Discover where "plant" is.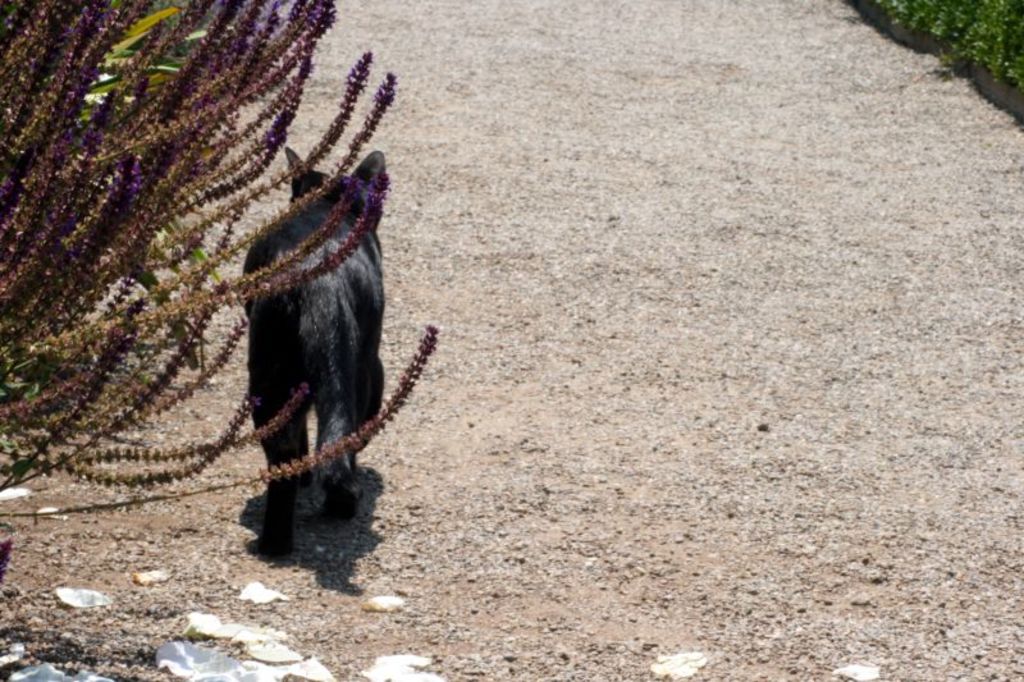
Discovered at 0,0,448,581.
